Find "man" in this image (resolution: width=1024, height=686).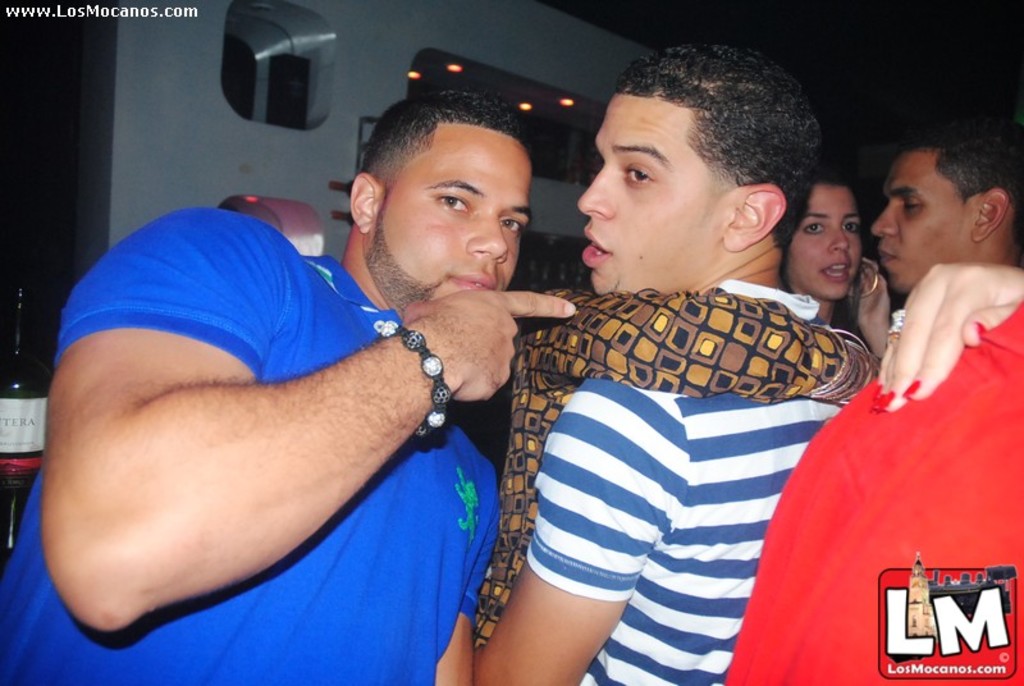
locate(38, 91, 660, 653).
